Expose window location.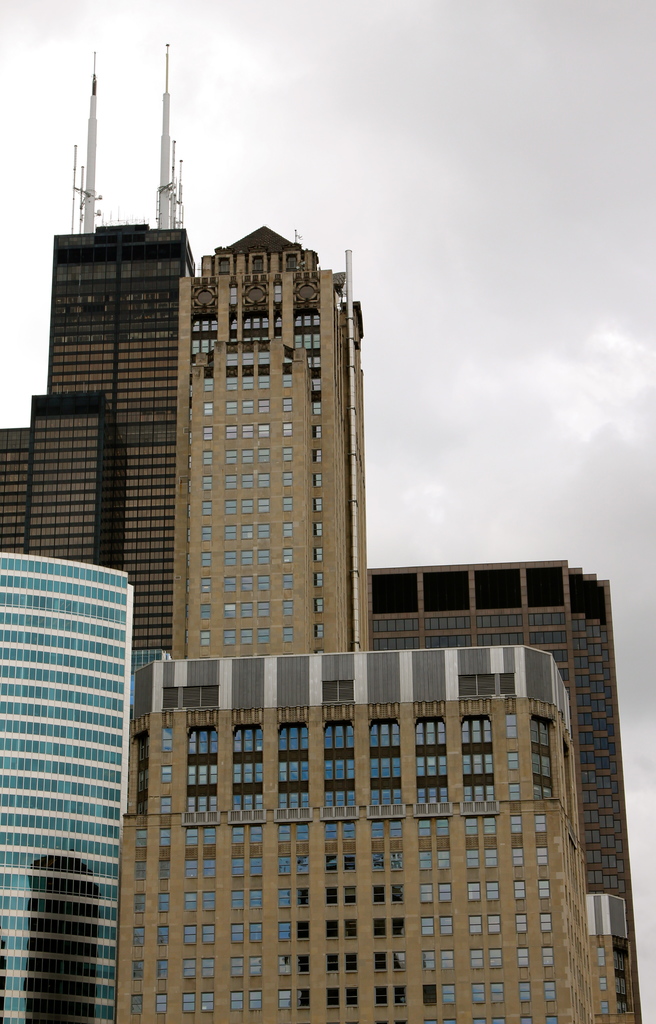
Exposed at {"x1": 229, "y1": 921, "x2": 245, "y2": 944}.
